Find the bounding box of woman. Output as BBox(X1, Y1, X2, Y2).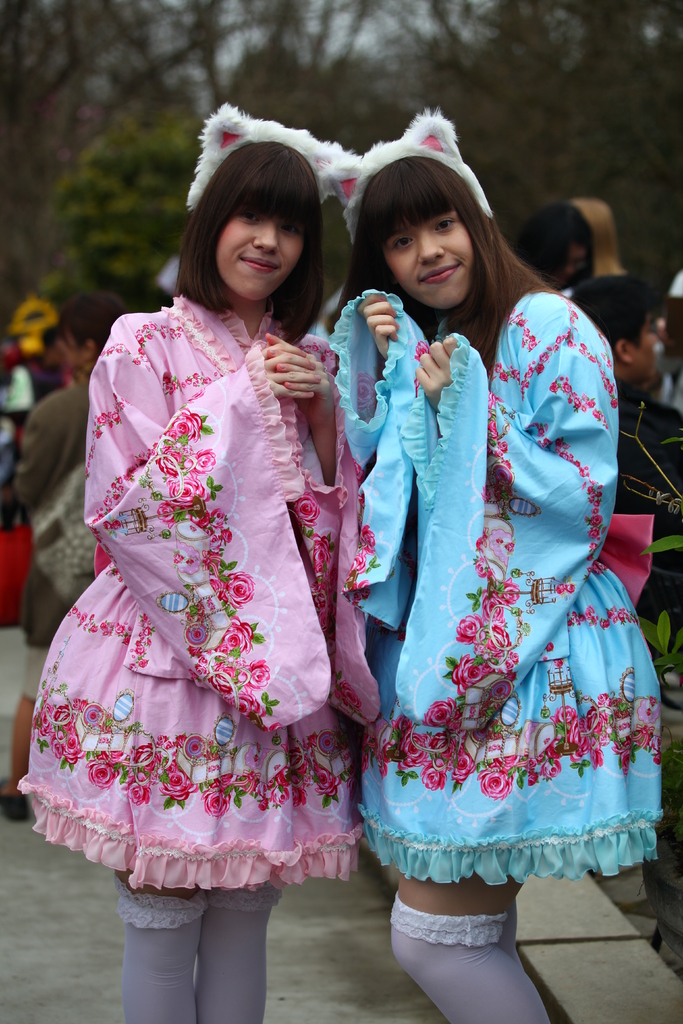
BBox(1, 290, 137, 822).
